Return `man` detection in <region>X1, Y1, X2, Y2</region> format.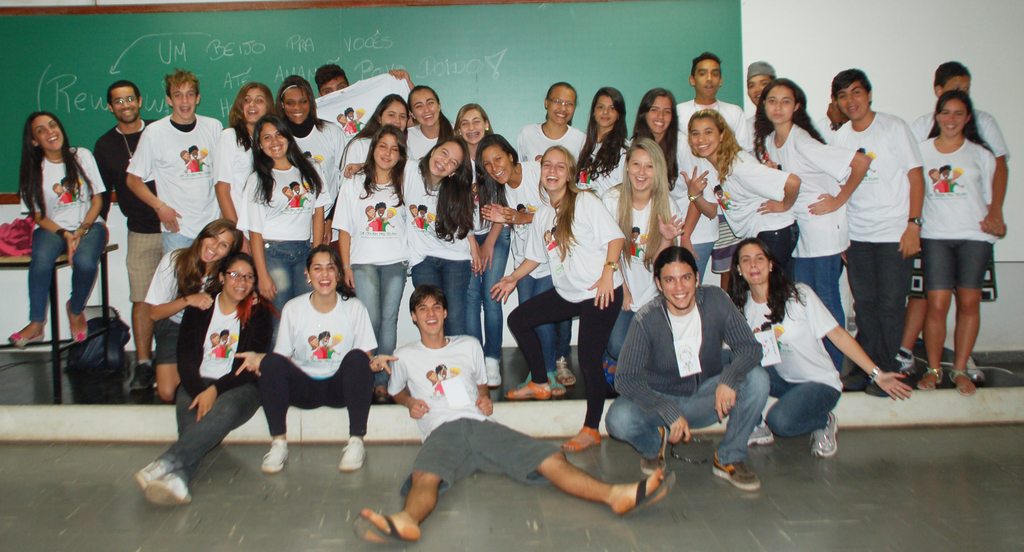
<region>727, 63, 810, 195</region>.
